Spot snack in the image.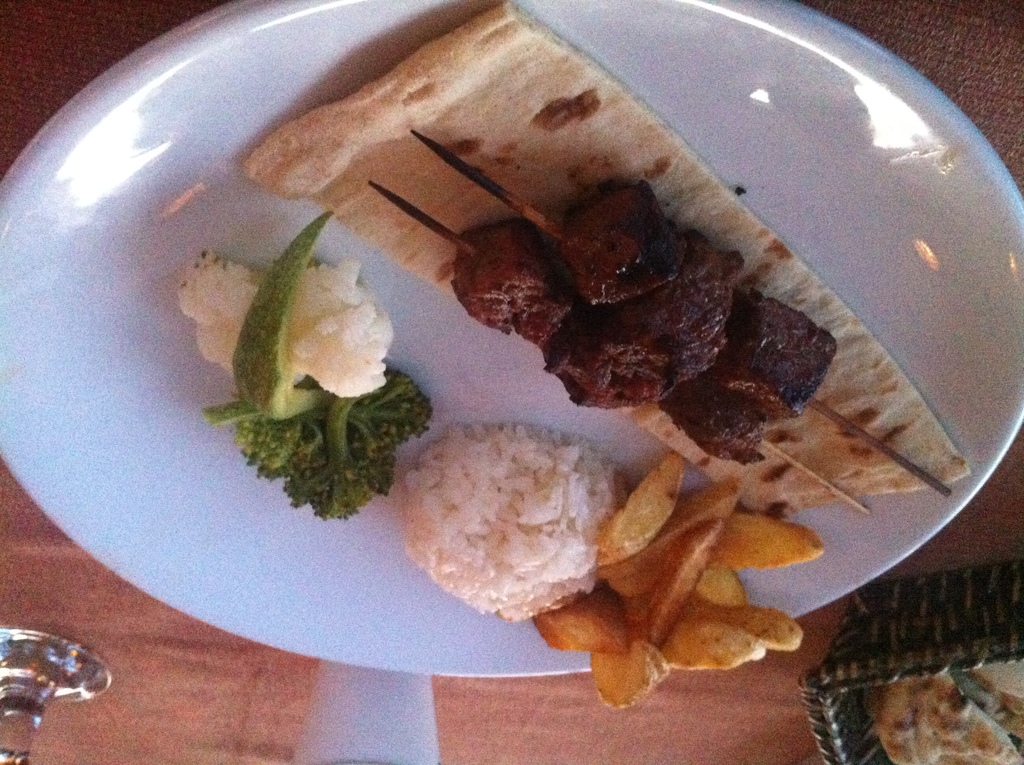
snack found at (226, 6, 969, 534).
